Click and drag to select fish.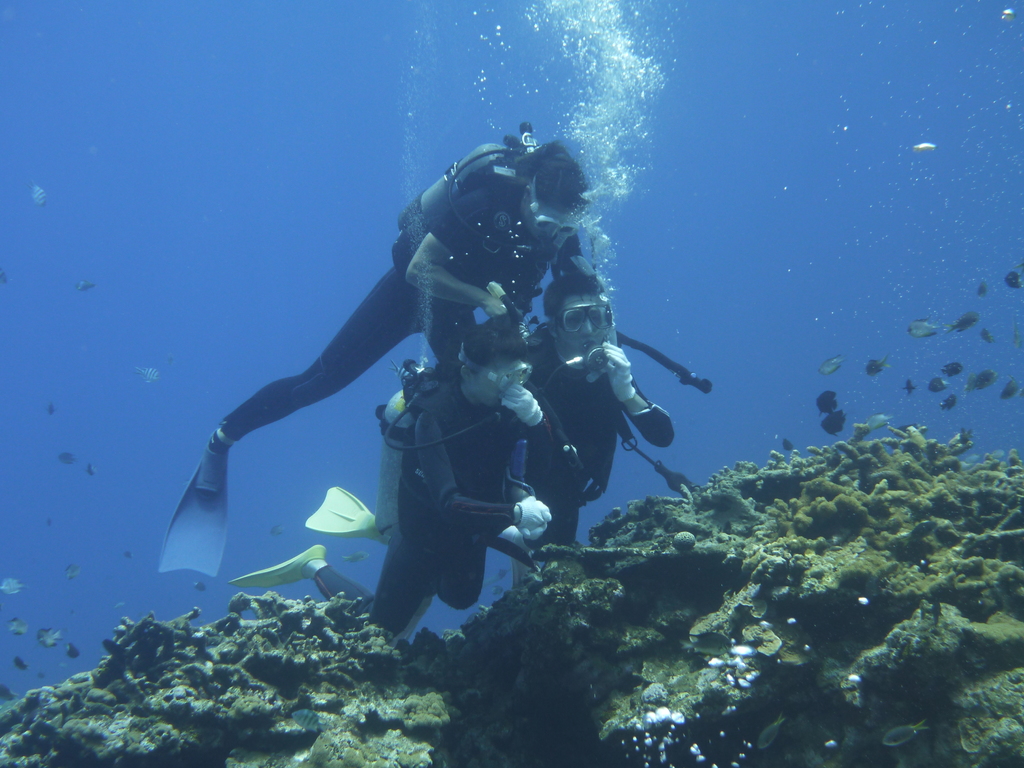
Selection: x1=1004, y1=269, x2=1023, y2=292.
